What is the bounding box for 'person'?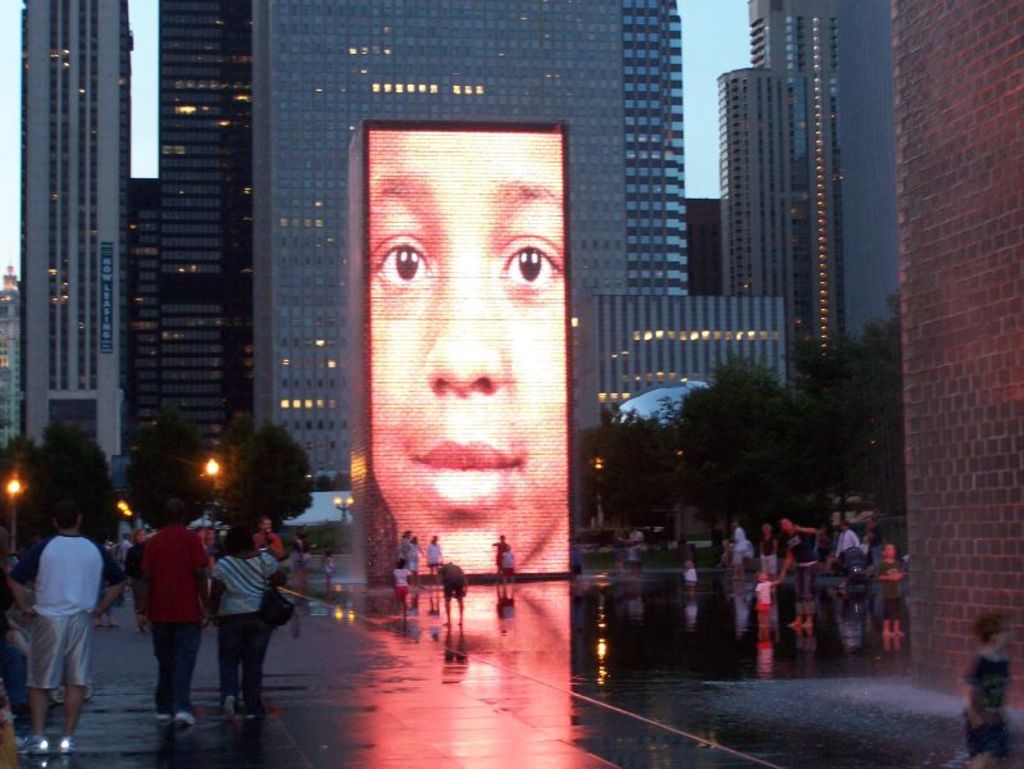
<region>327, 551, 340, 595</region>.
